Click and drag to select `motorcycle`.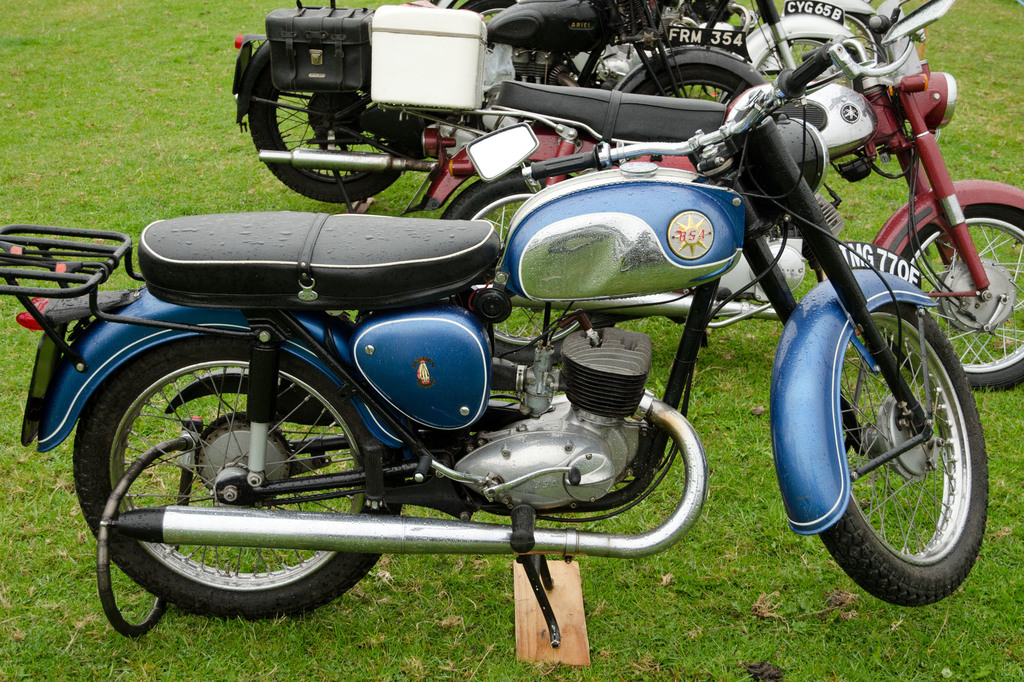
Selection: box=[230, 0, 766, 210].
